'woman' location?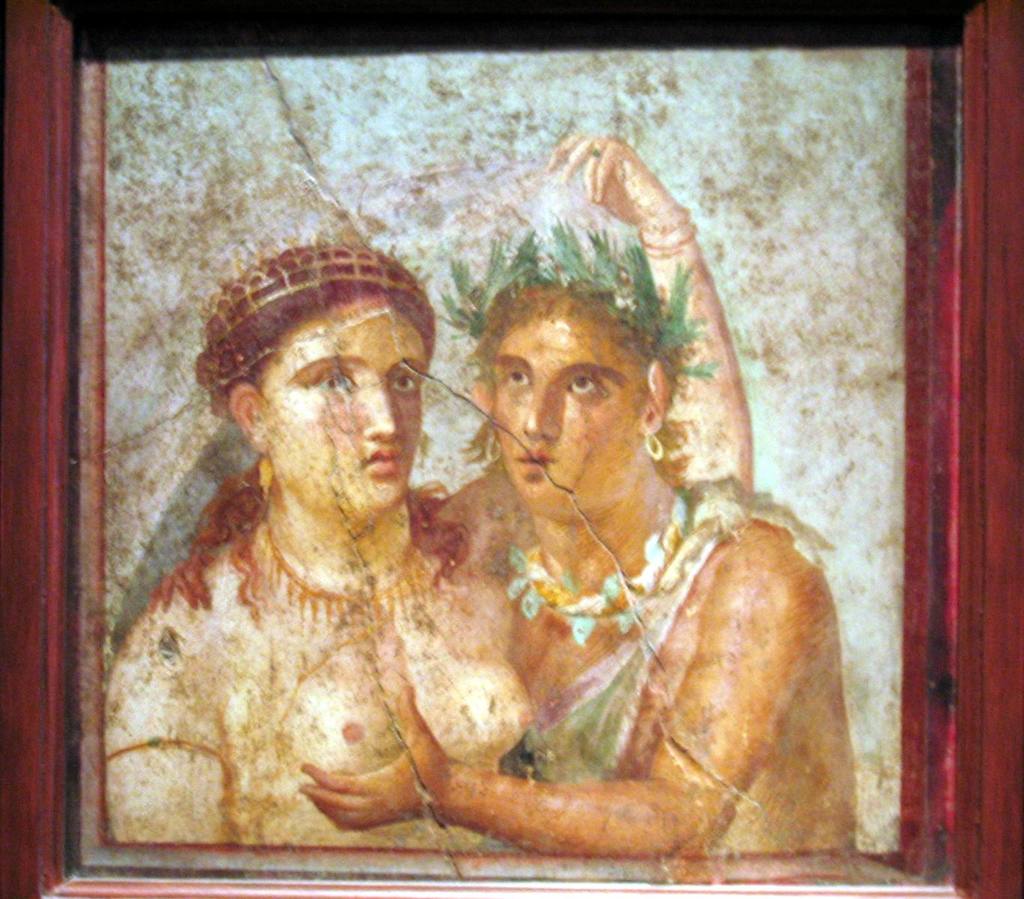
(102,124,764,857)
